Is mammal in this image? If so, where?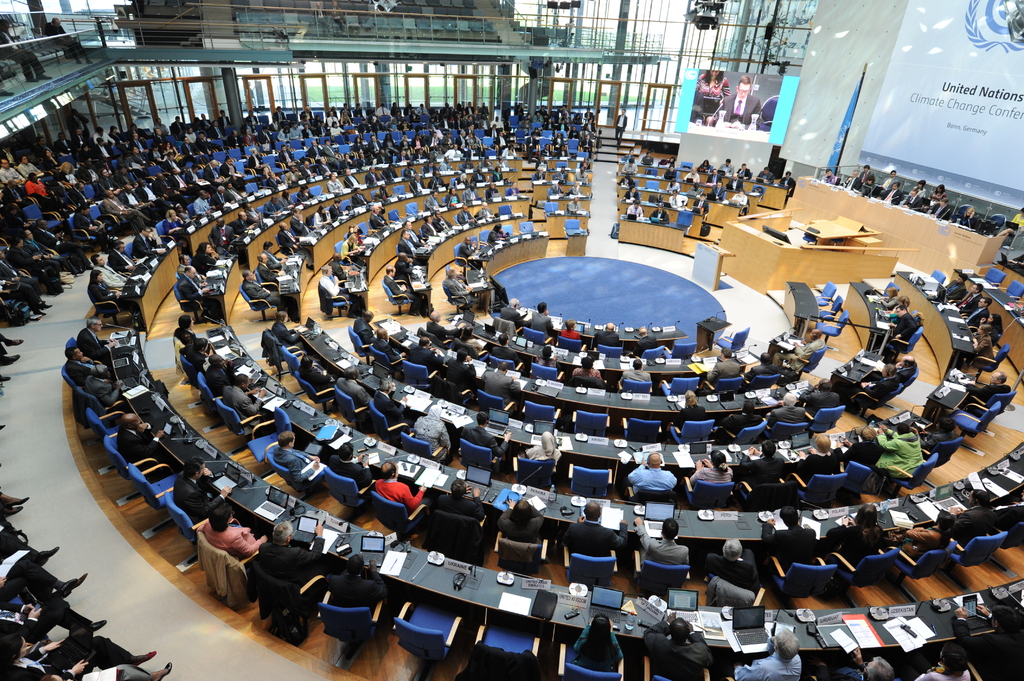
Yes, at <box>911,179,926,200</box>.
